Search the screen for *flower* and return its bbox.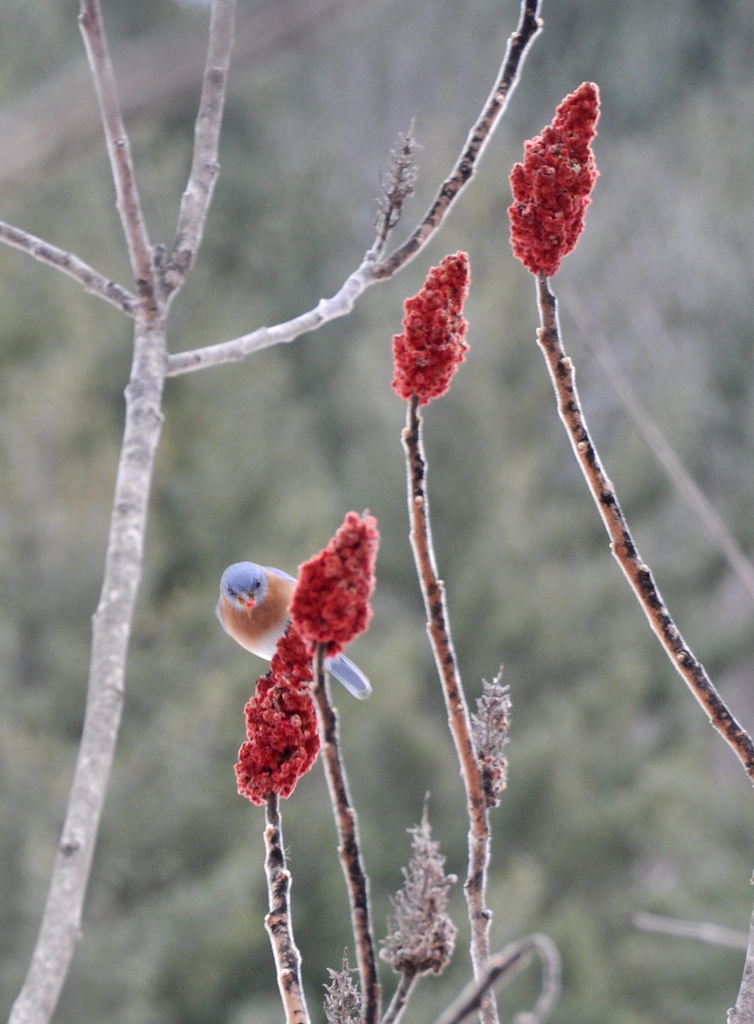
Found: [503, 78, 608, 278].
